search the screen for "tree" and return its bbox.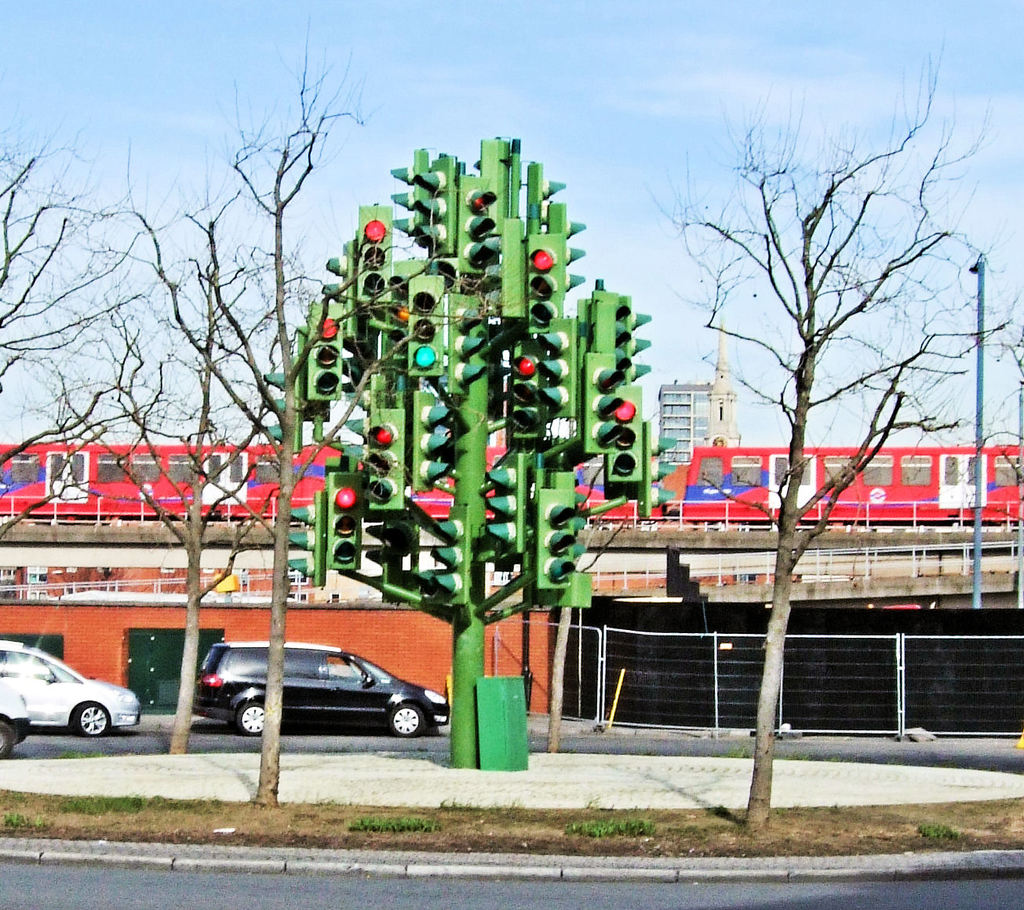
Found: bbox=(643, 6, 1023, 837).
